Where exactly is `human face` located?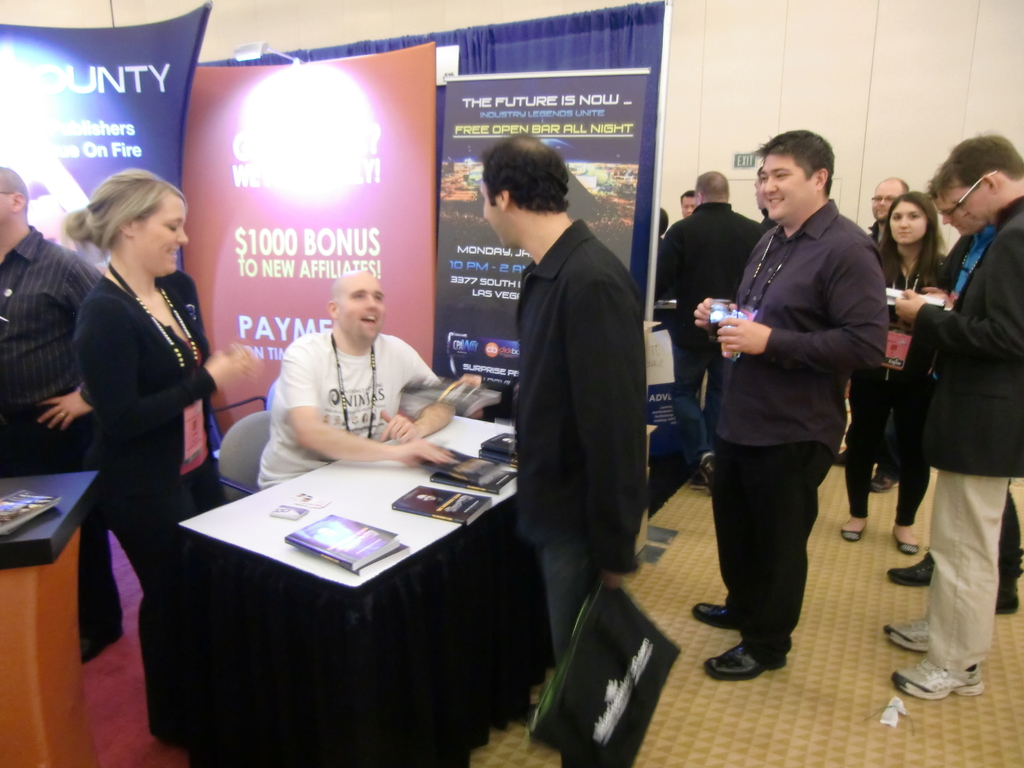
Its bounding box is (x1=478, y1=178, x2=508, y2=249).
